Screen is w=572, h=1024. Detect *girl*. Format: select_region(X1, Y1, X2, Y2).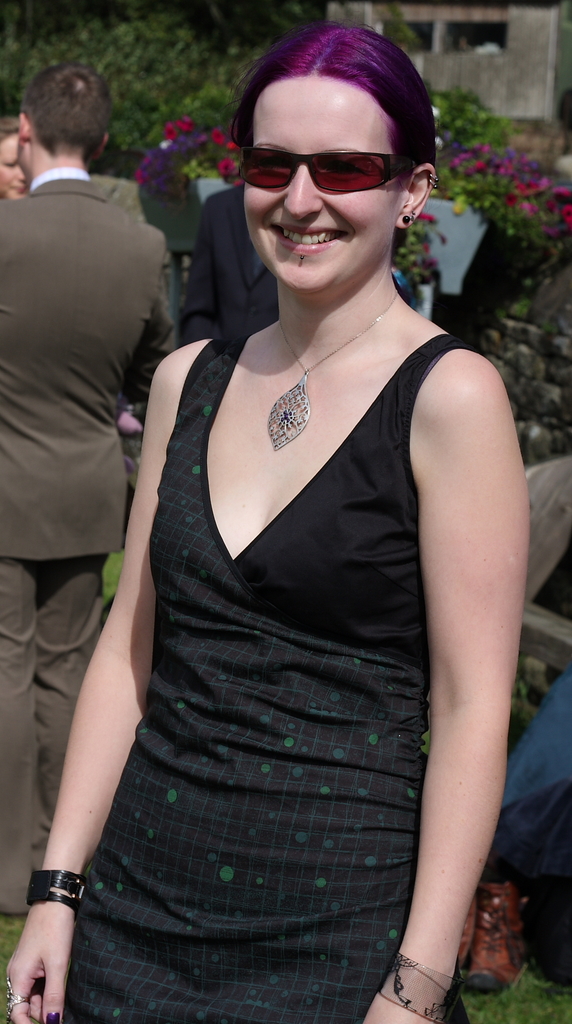
select_region(0, 20, 528, 1023).
